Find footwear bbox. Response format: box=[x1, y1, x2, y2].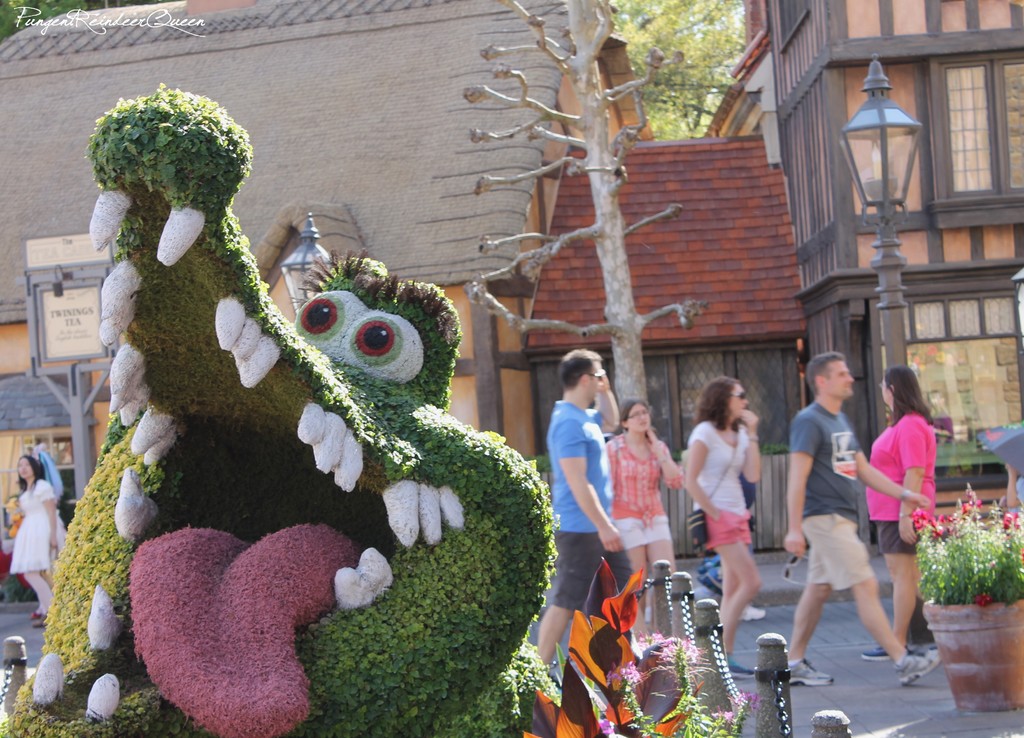
box=[783, 659, 833, 686].
